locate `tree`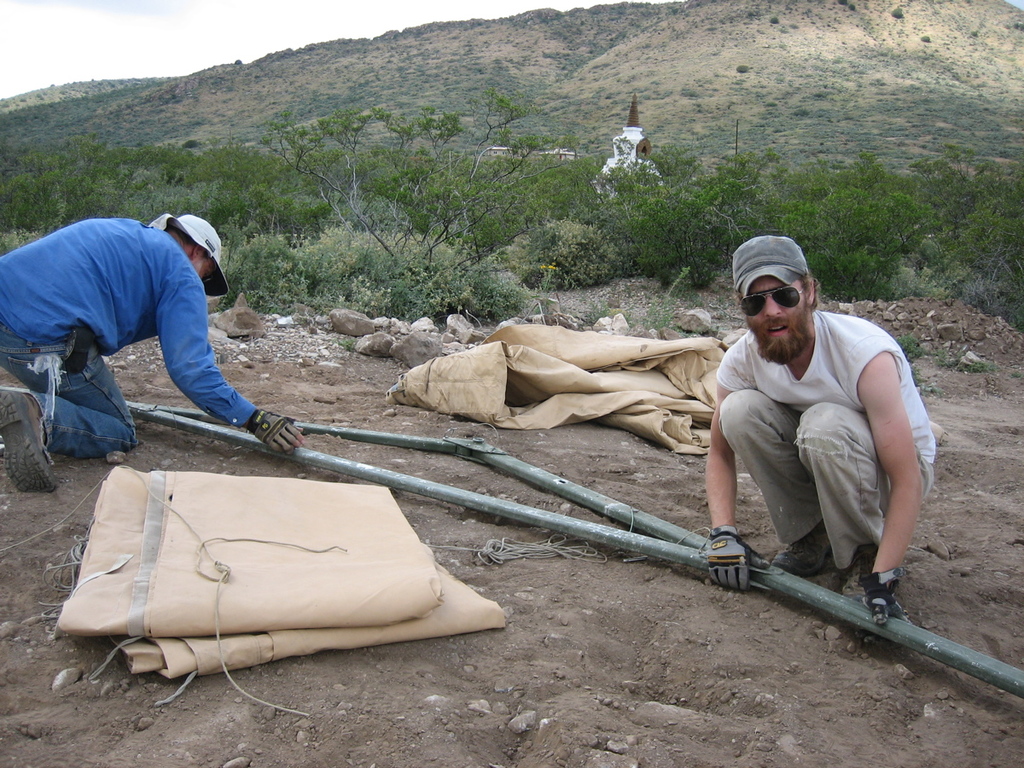
{"left": 263, "top": 84, "right": 527, "bottom": 276}
